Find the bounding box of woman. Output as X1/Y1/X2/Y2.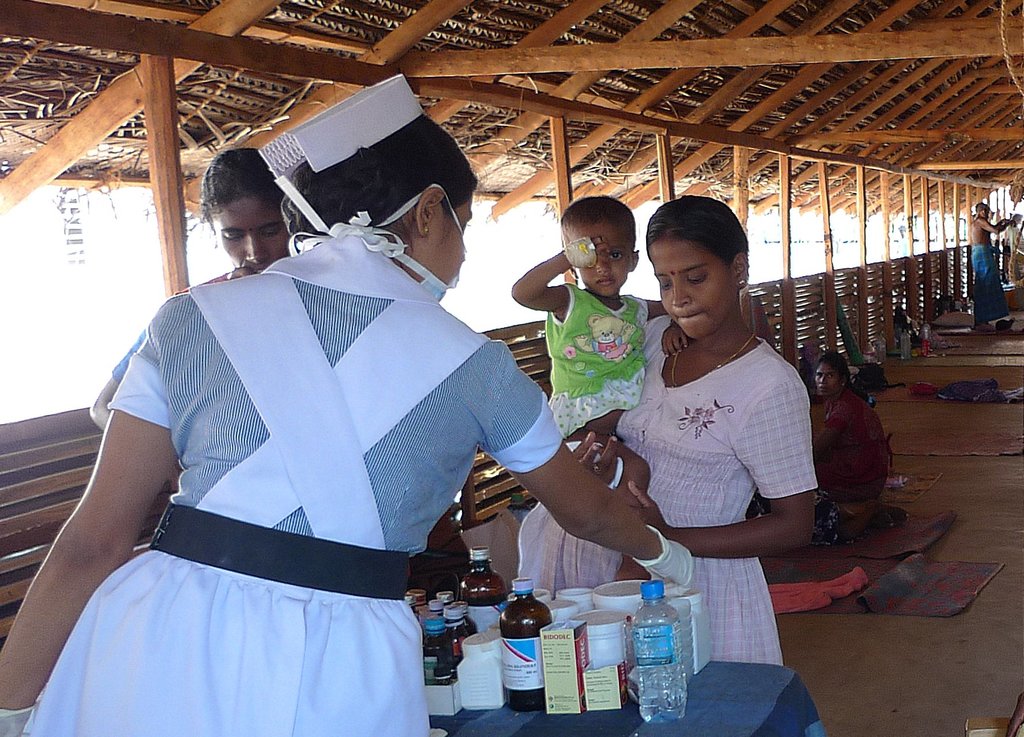
552/188/810/661.
